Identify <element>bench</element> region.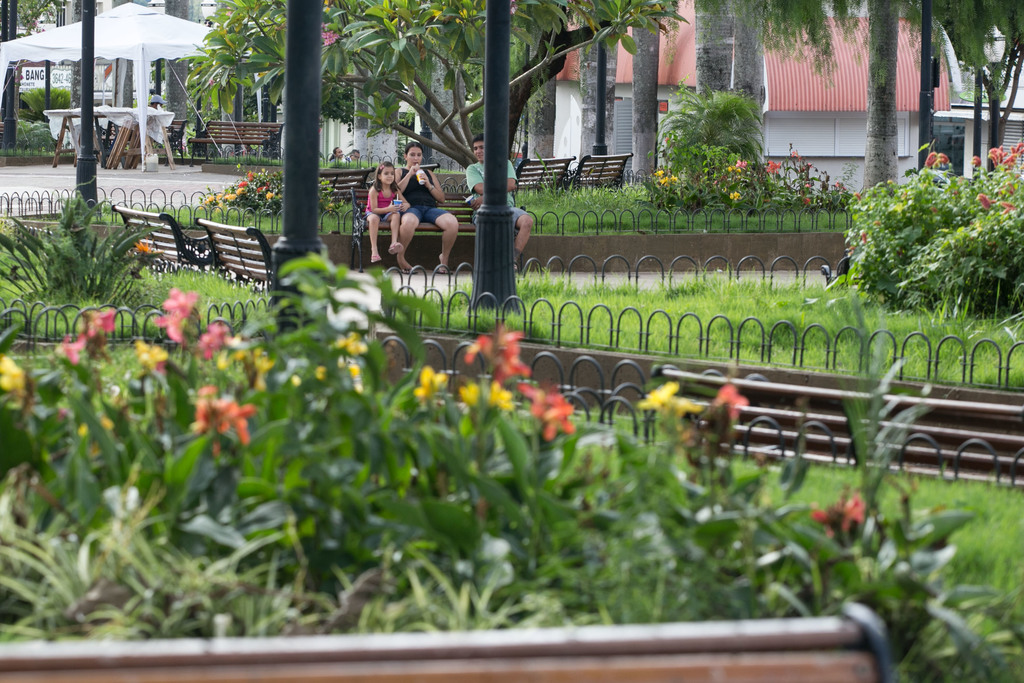
Region: <box>186,117,285,172</box>.
